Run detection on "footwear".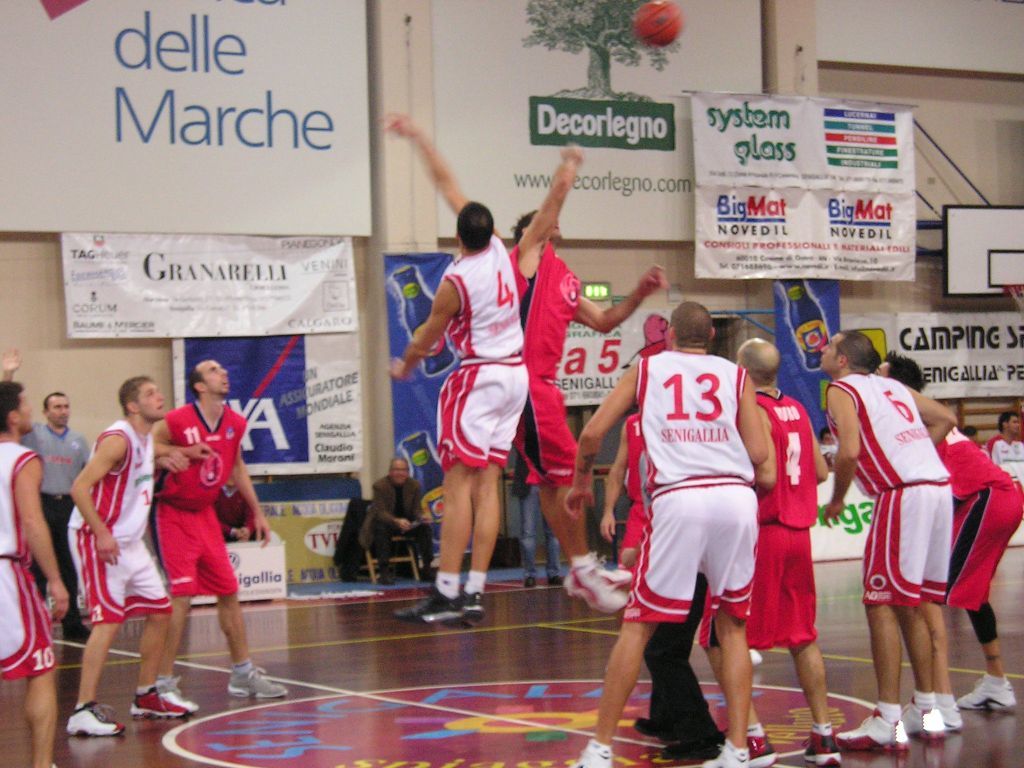
Result: locate(842, 711, 896, 750).
